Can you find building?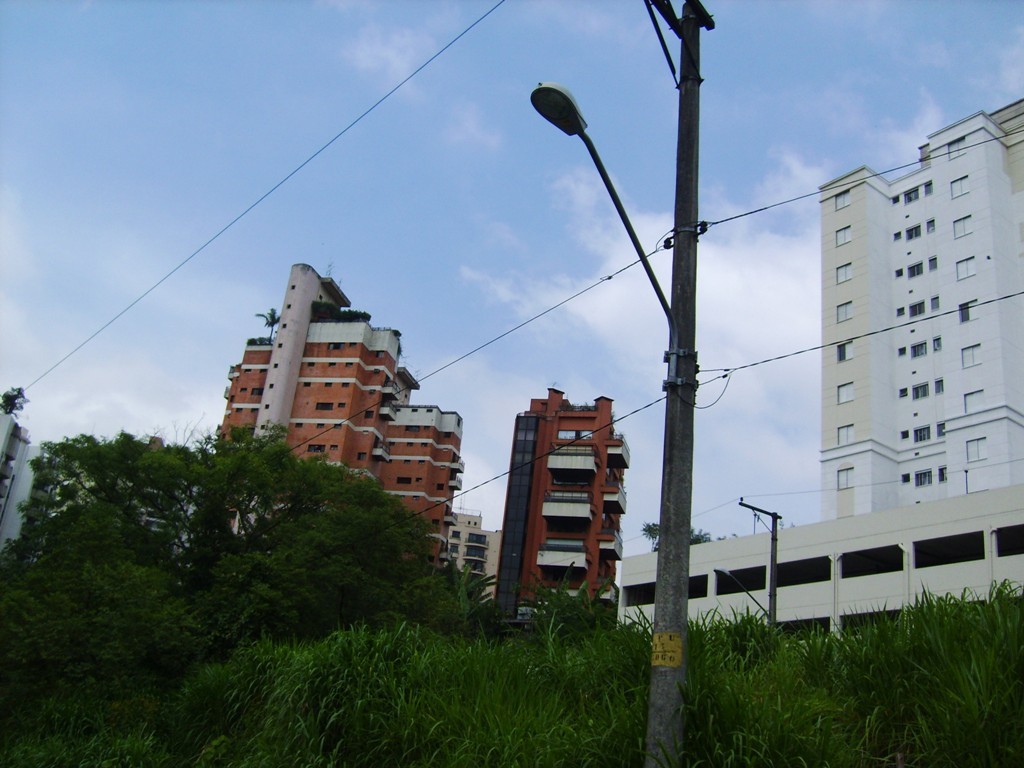
Yes, bounding box: bbox=(615, 97, 1023, 653).
